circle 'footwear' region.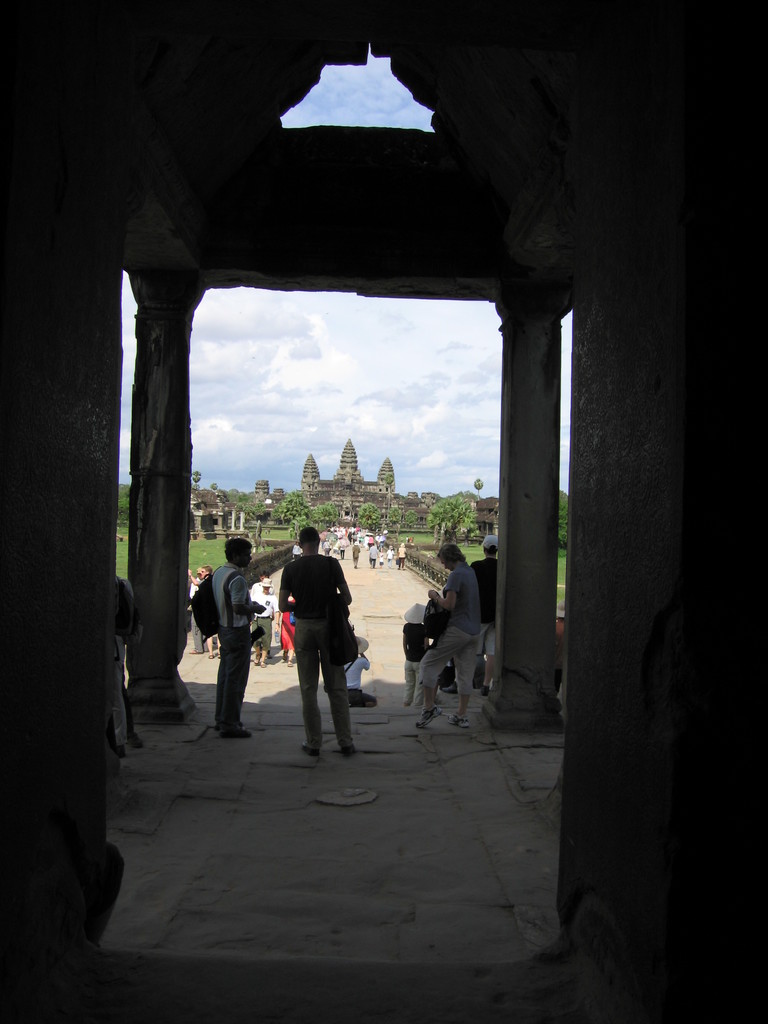
Region: {"x1": 287, "y1": 659, "x2": 294, "y2": 666}.
